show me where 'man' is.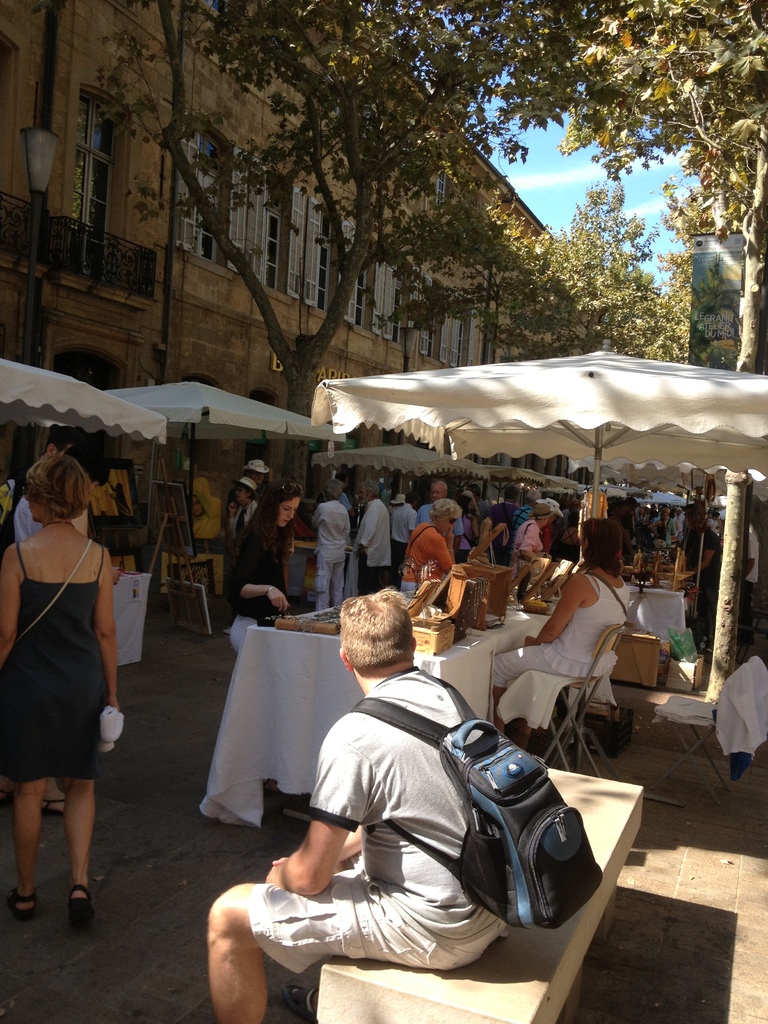
'man' is at crop(227, 461, 275, 510).
